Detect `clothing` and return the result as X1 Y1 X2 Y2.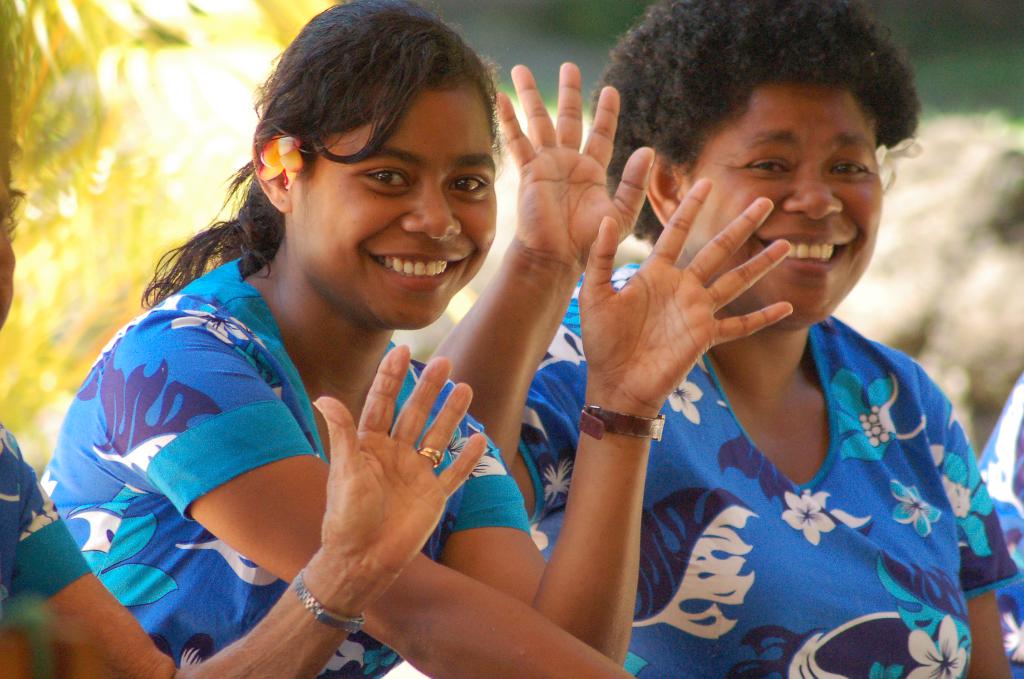
67 245 518 643.
